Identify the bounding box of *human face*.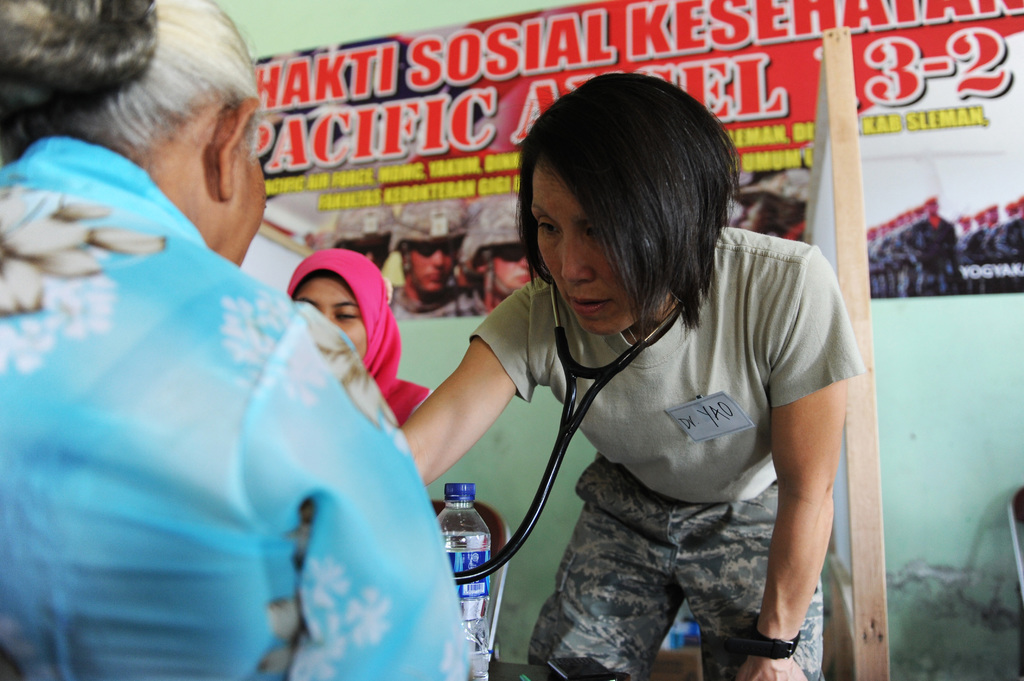
region(402, 232, 460, 306).
